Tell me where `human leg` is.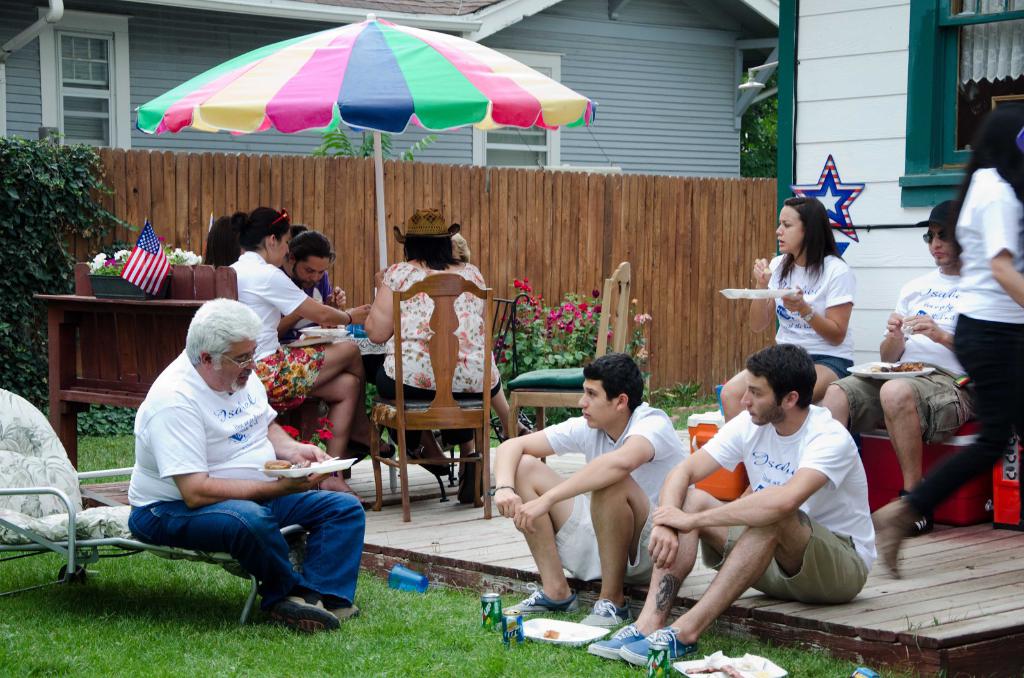
`human leg` is at 794/360/855/393.
